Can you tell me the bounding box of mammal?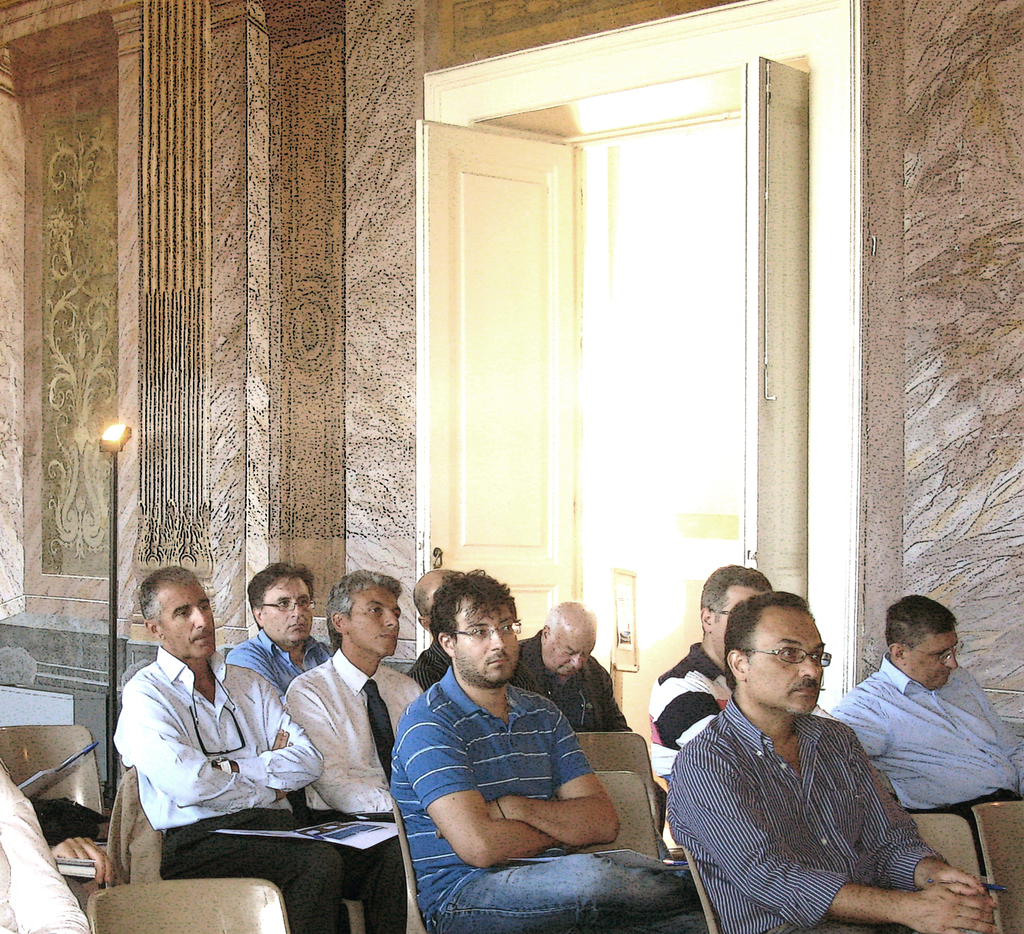
(left=0, top=764, right=86, bottom=933).
